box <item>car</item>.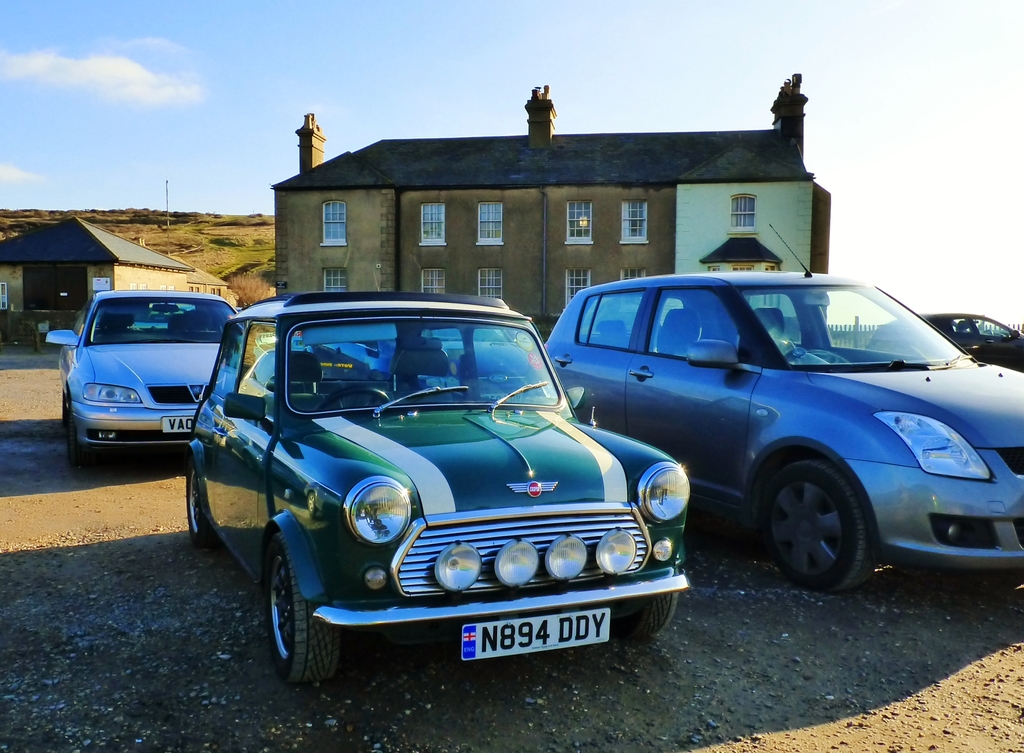
bbox=(170, 290, 674, 676).
